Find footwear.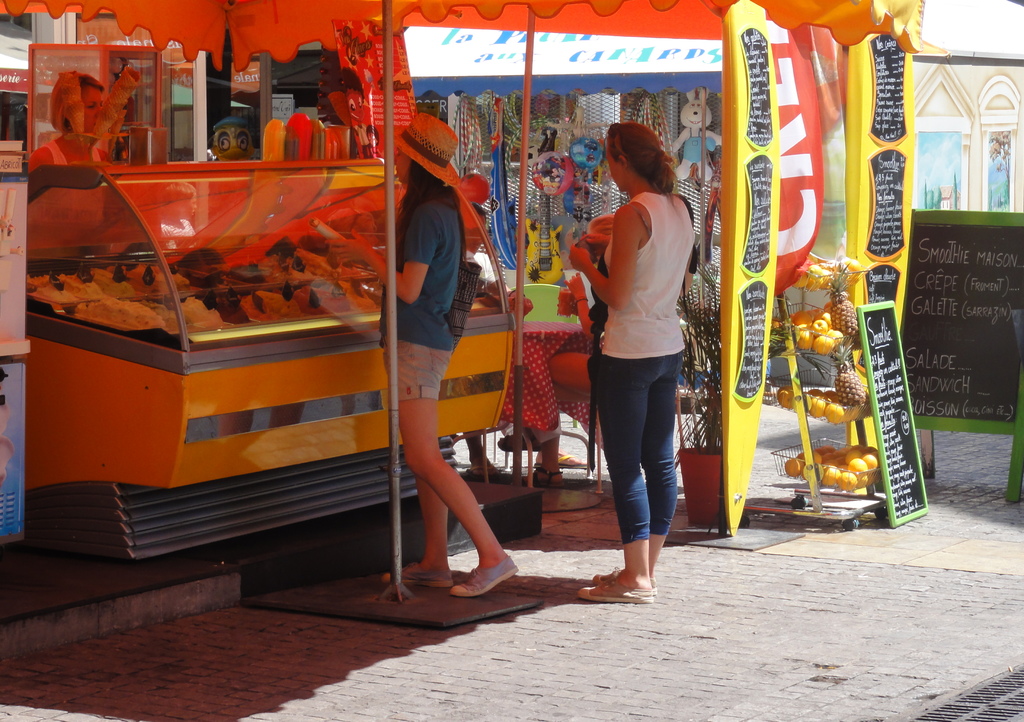
446:552:520:598.
